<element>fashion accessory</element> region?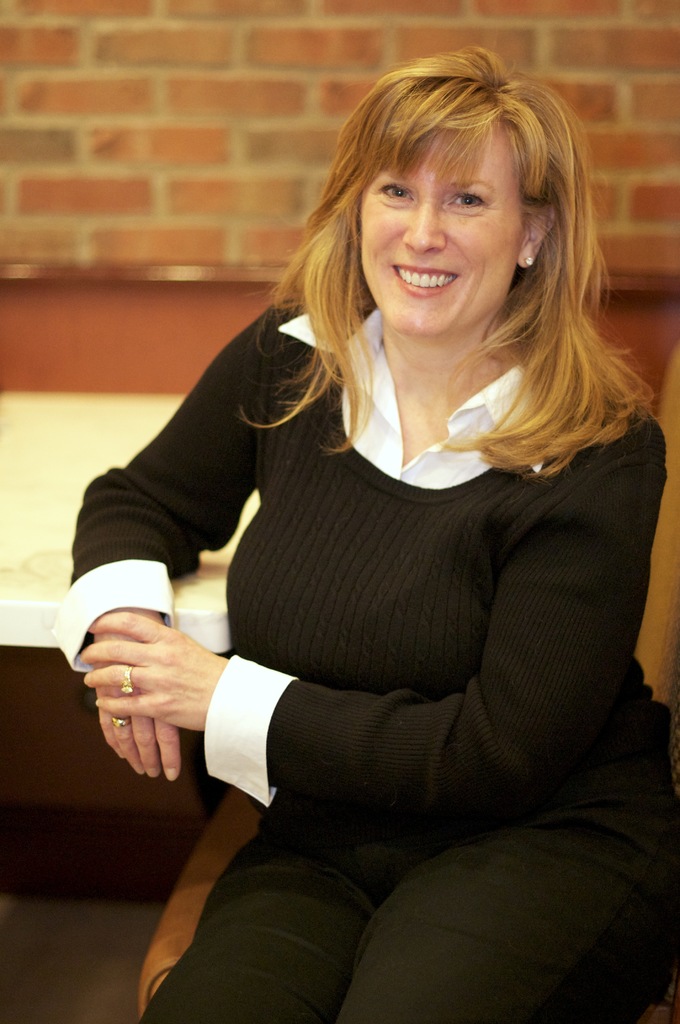
<bbox>522, 253, 535, 267</bbox>
